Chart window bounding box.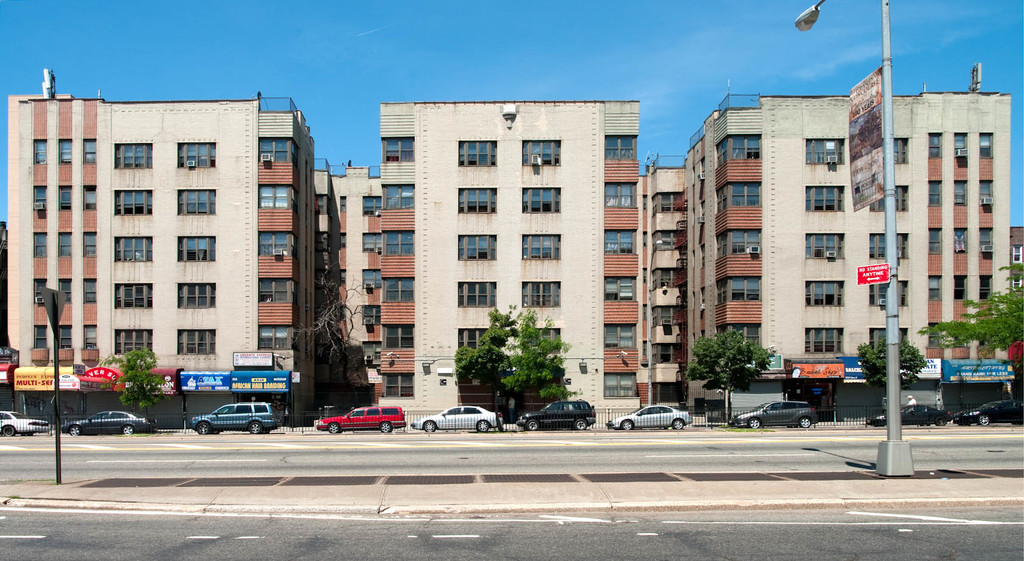
Charted: (598,369,640,399).
